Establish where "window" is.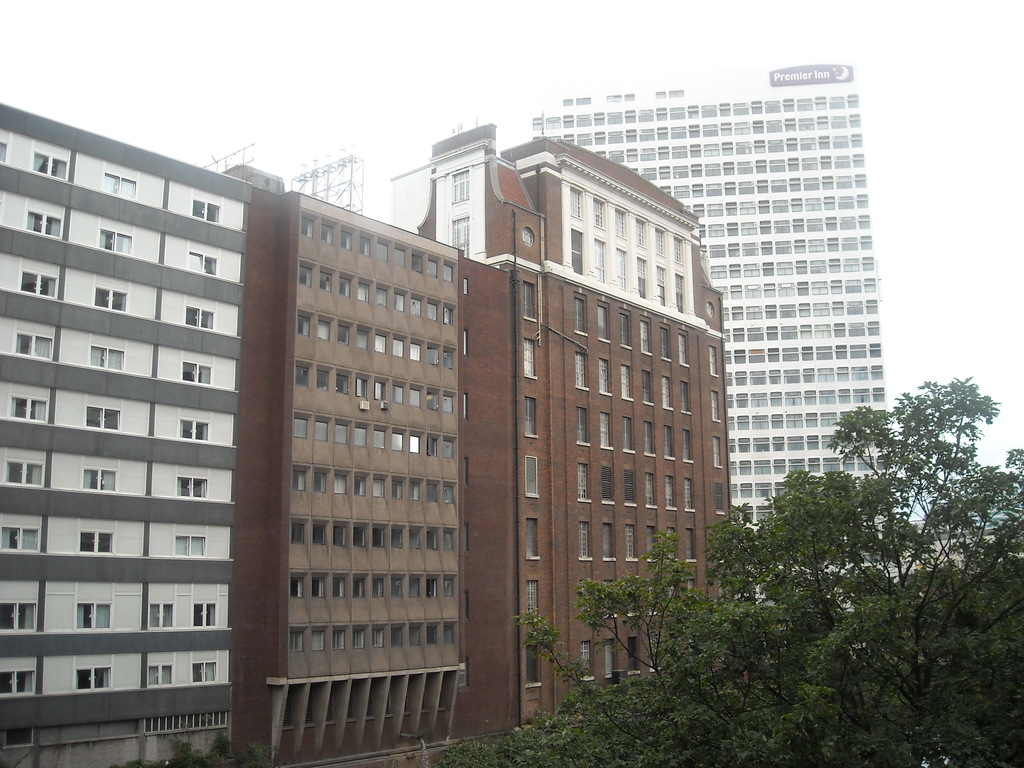
Established at [575,294,587,333].
